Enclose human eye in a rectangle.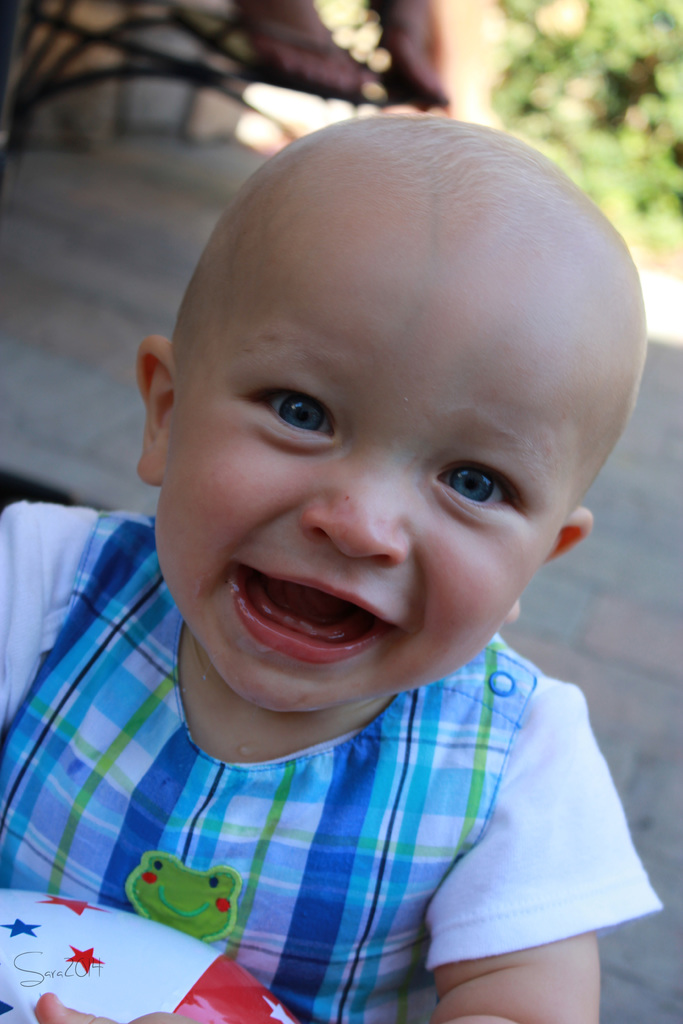
box=[245, 385, 345, 456].
